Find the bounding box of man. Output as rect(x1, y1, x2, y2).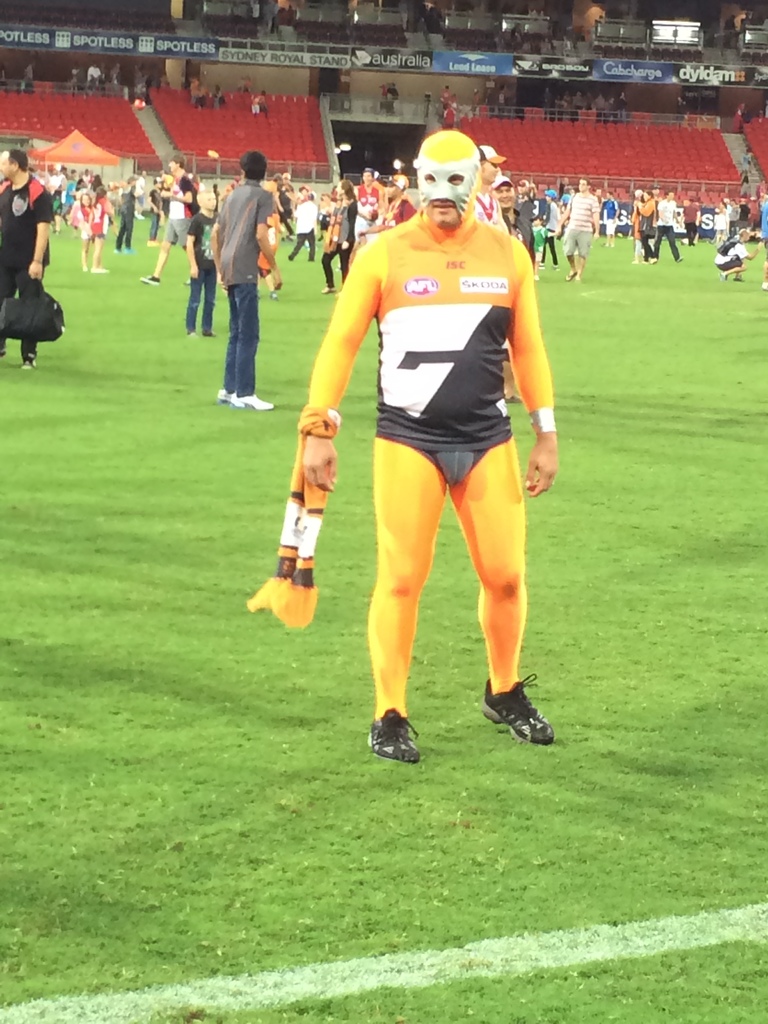
rect(381, 175, 419, 228).
